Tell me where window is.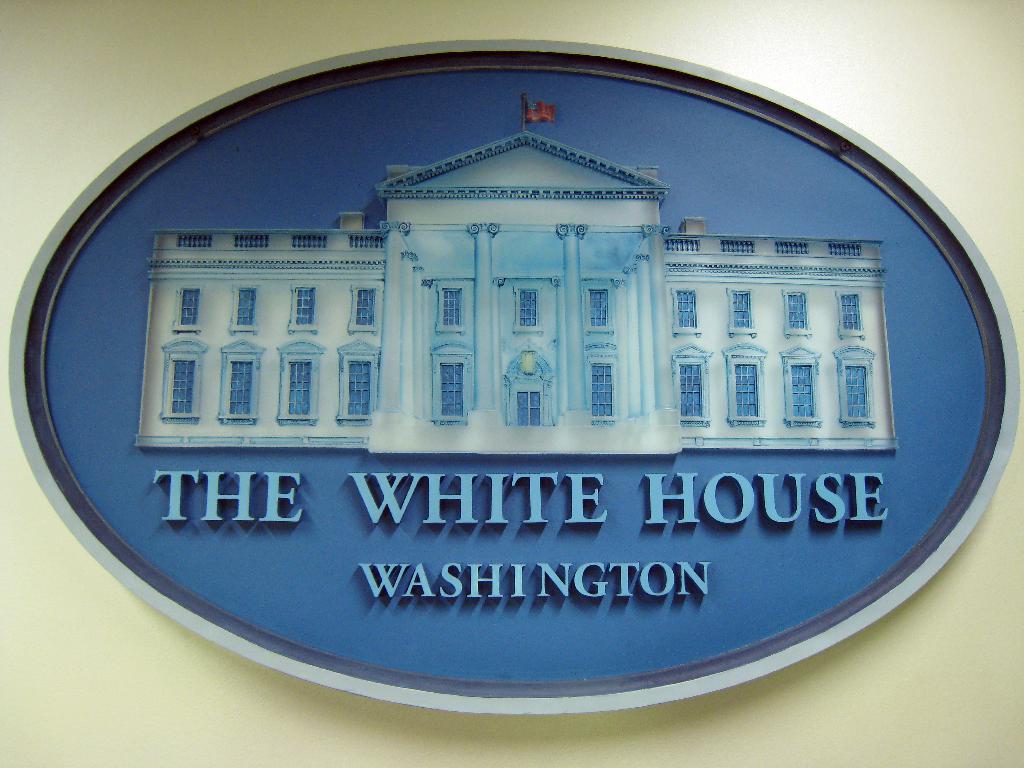
window is at locate(779, 242, 814, 260).
